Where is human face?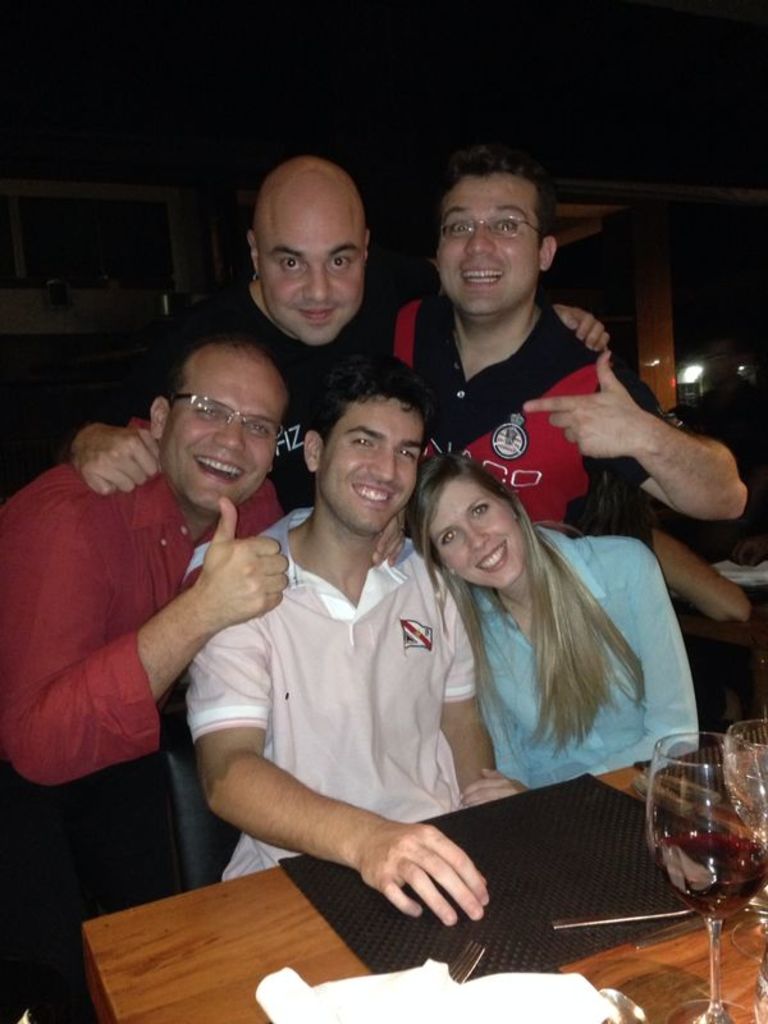
420,164,558,316.
